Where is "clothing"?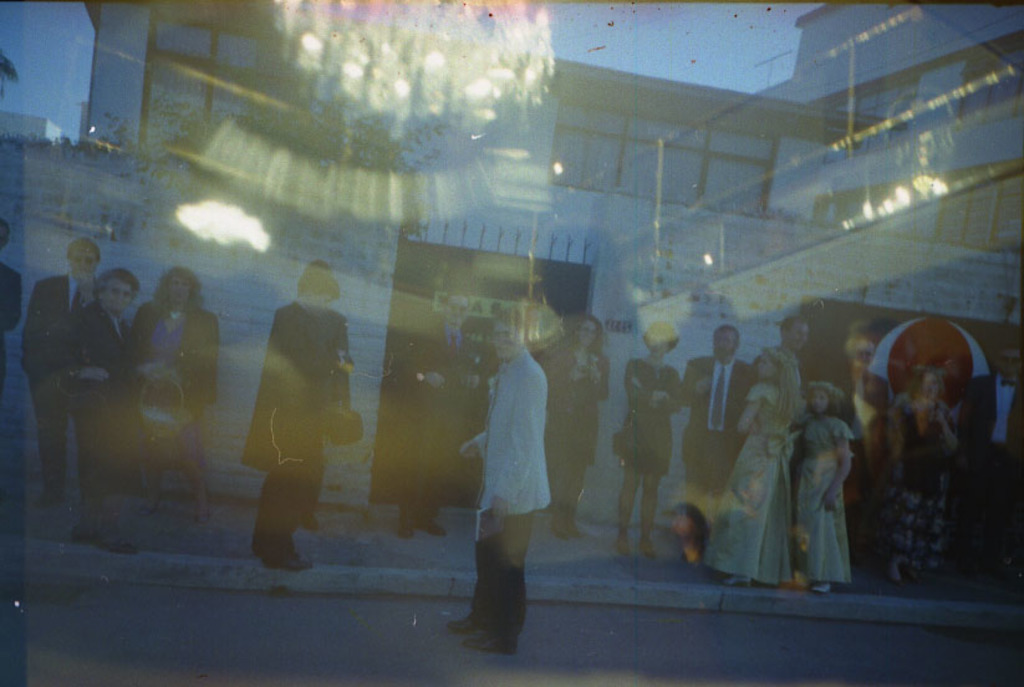
locate(83, 306, 119, 417).
